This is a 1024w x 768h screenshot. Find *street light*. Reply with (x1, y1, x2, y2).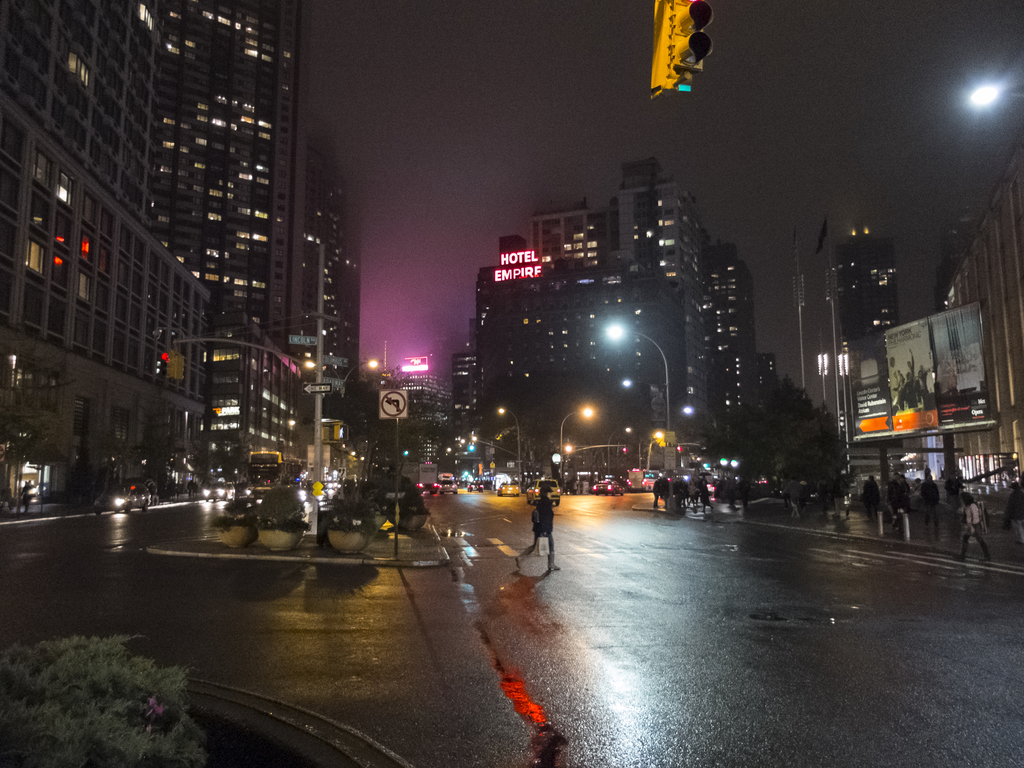
(606, 323, 675, 475).
